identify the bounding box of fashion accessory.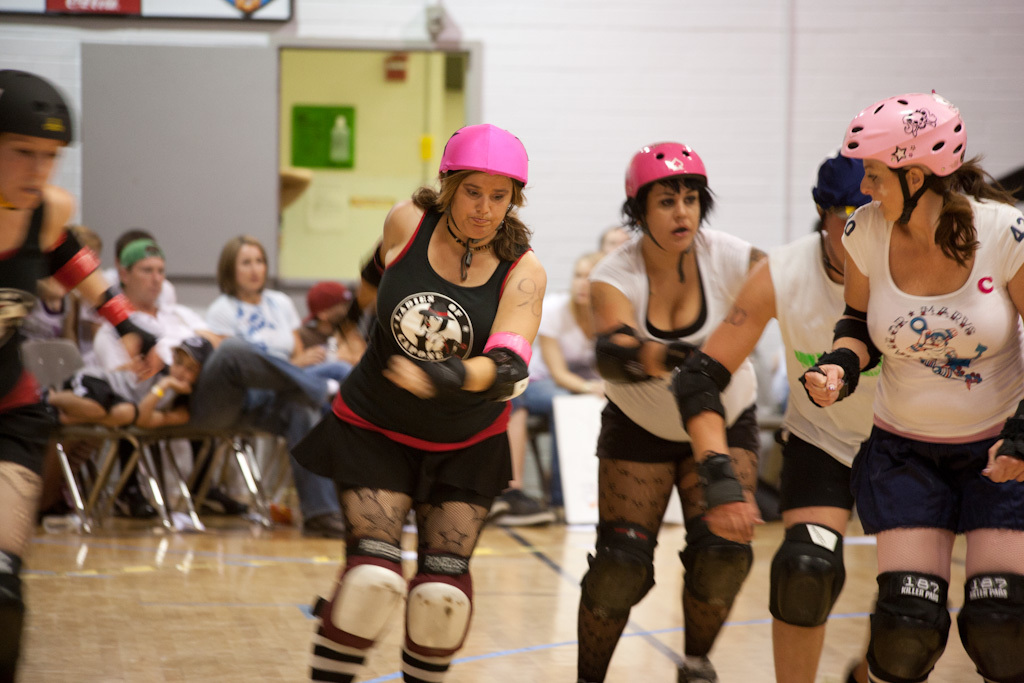
bbox=(301, 512, 346, 540).
